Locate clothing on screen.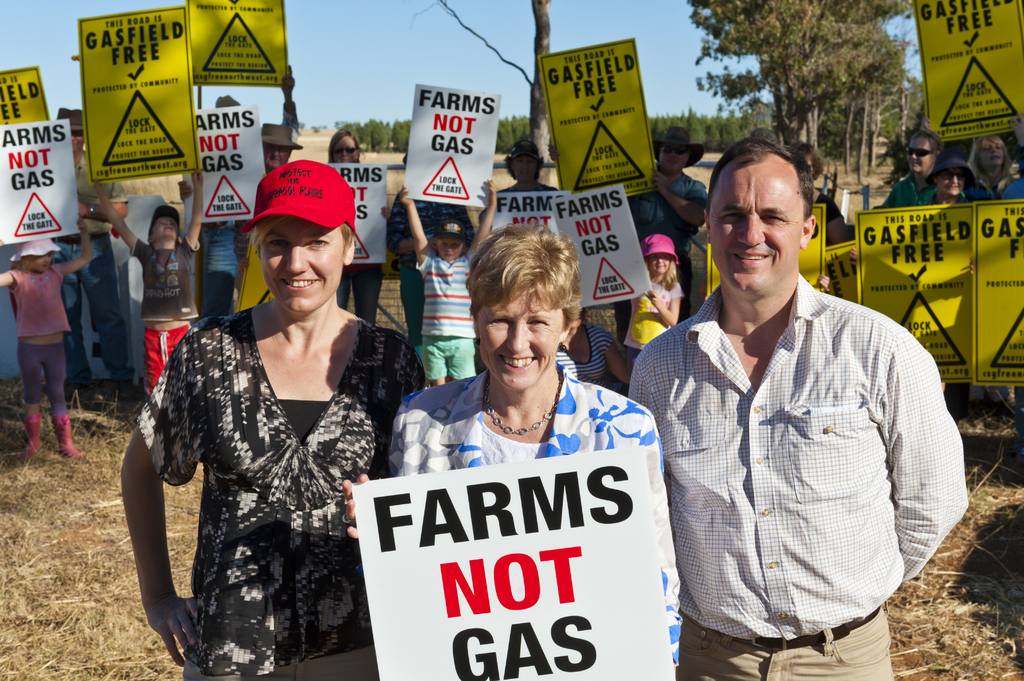
On screen at region(338, 260, 389, 325).
